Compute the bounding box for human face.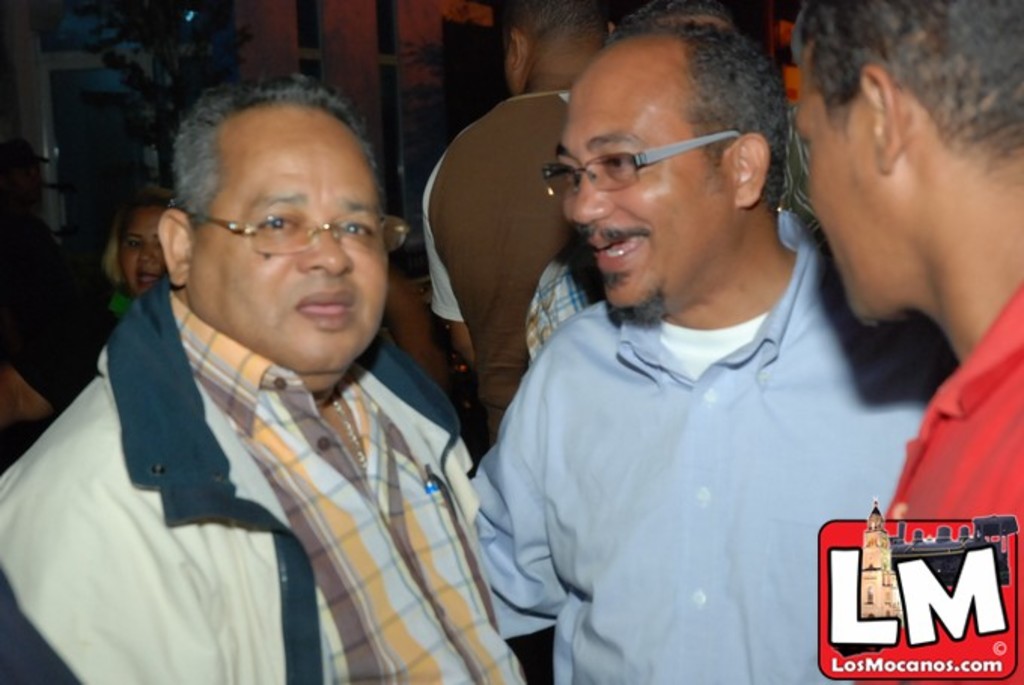
551 45 717 336.
